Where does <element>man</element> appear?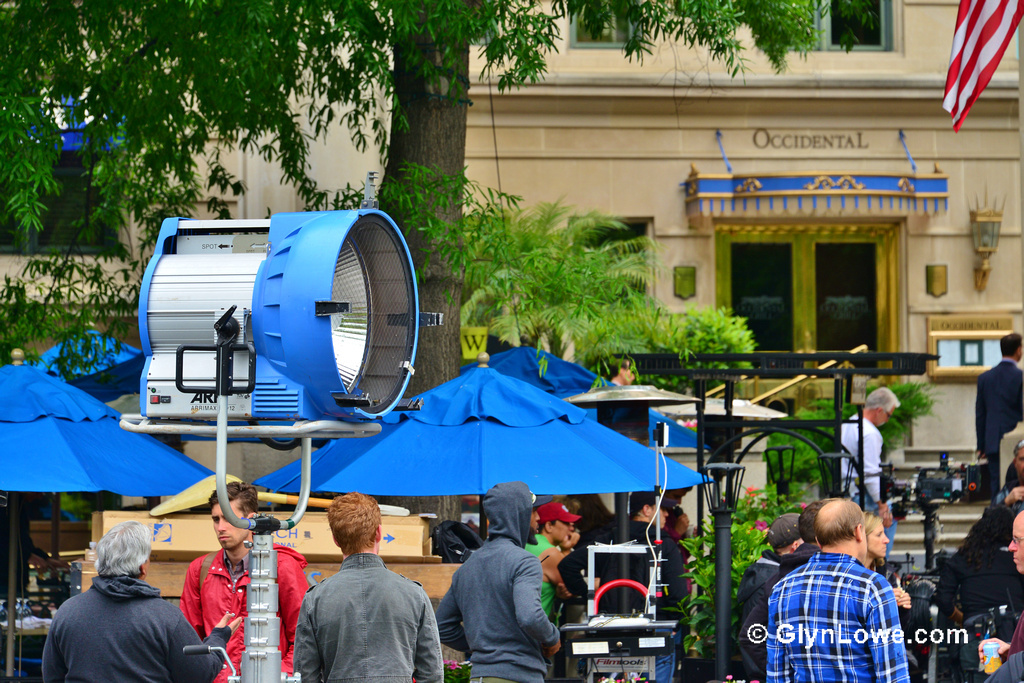
Appears at detection(988, 514, 1023, 657).
